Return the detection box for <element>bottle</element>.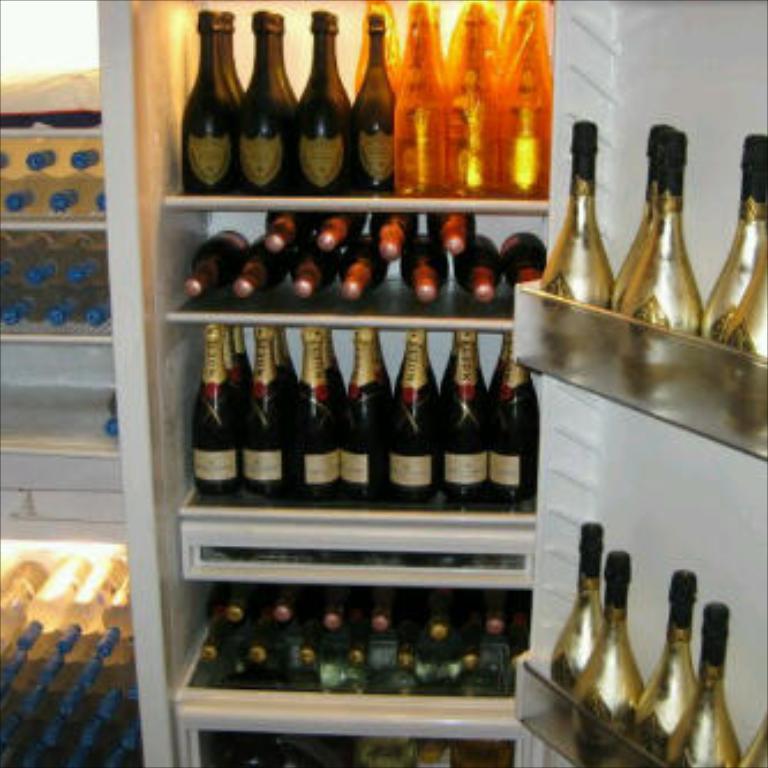
(left=185, top=224, right=258, bottom=300).
